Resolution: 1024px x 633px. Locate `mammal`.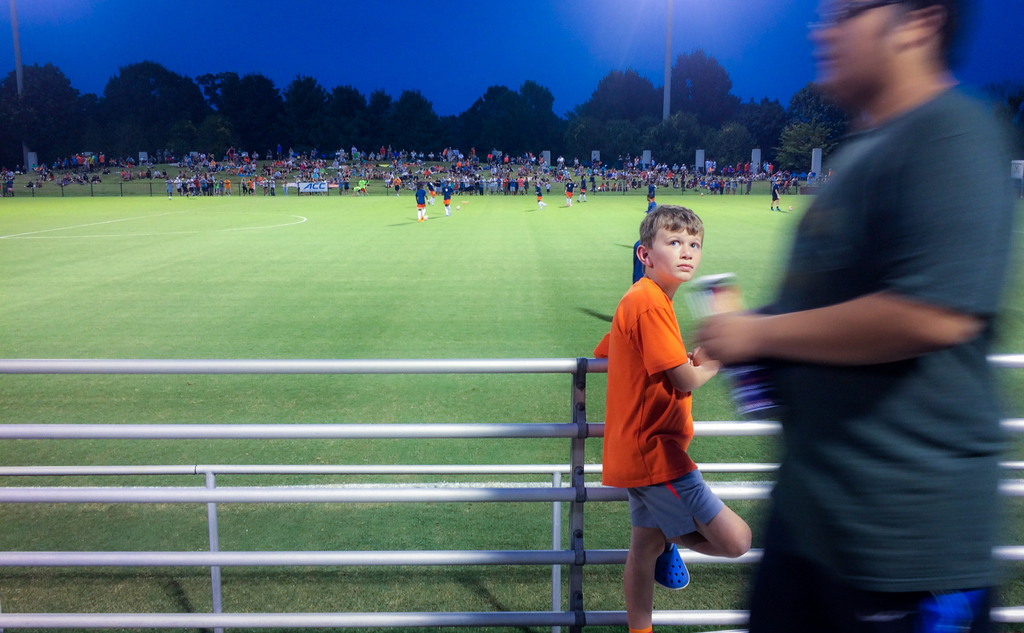
Rect(682, 0, 1005, 632).
